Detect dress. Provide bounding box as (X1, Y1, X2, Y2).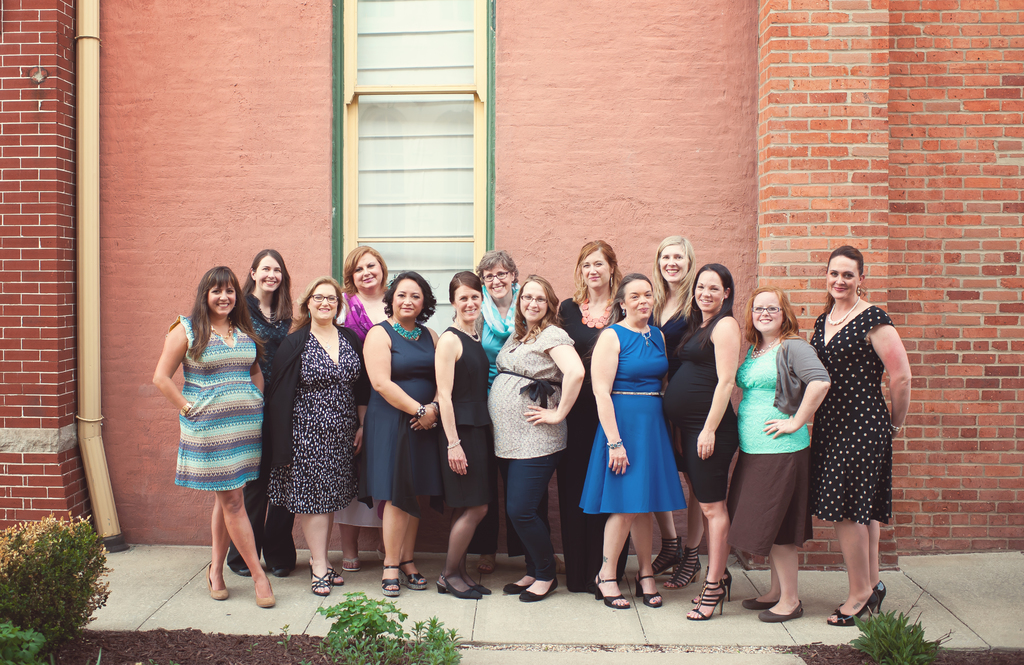
(172, 314, 265, 489).
